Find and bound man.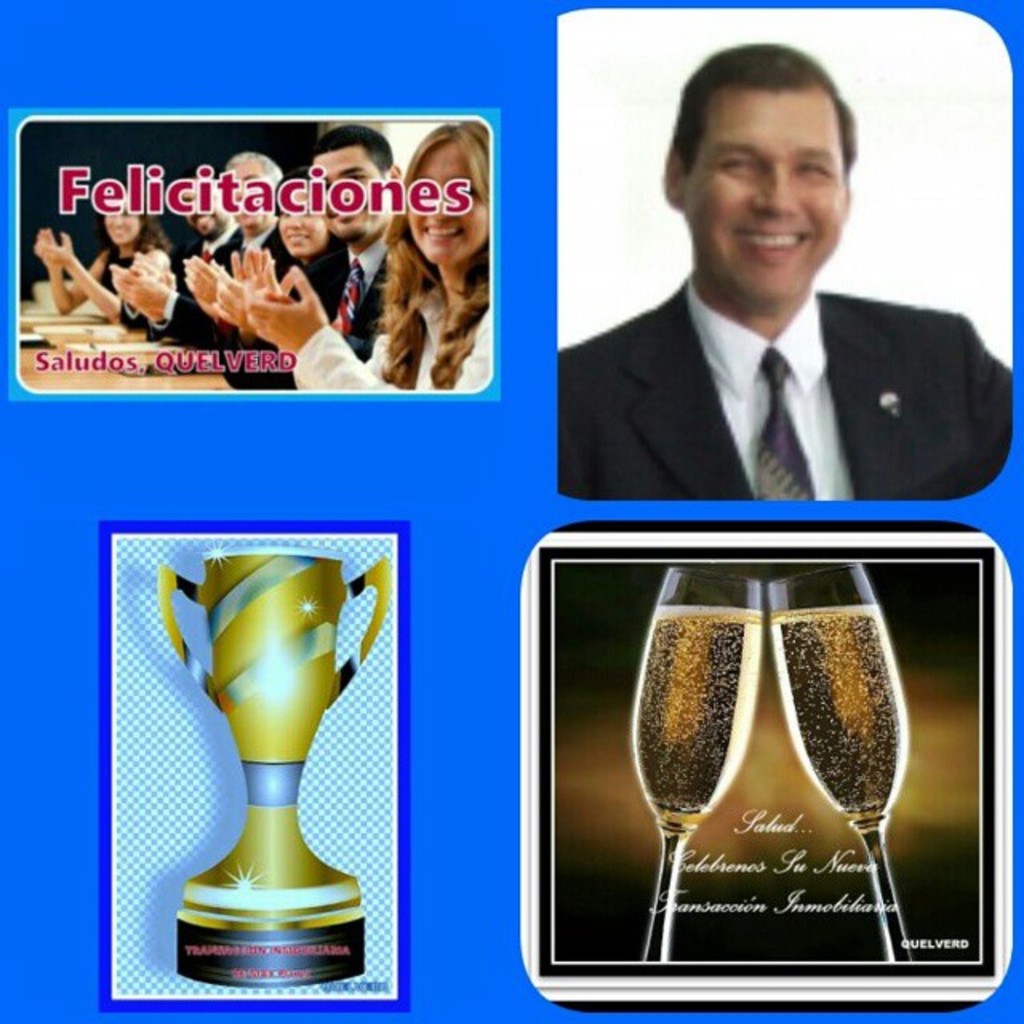
Bound: locate(157, 182, 261, 282).
